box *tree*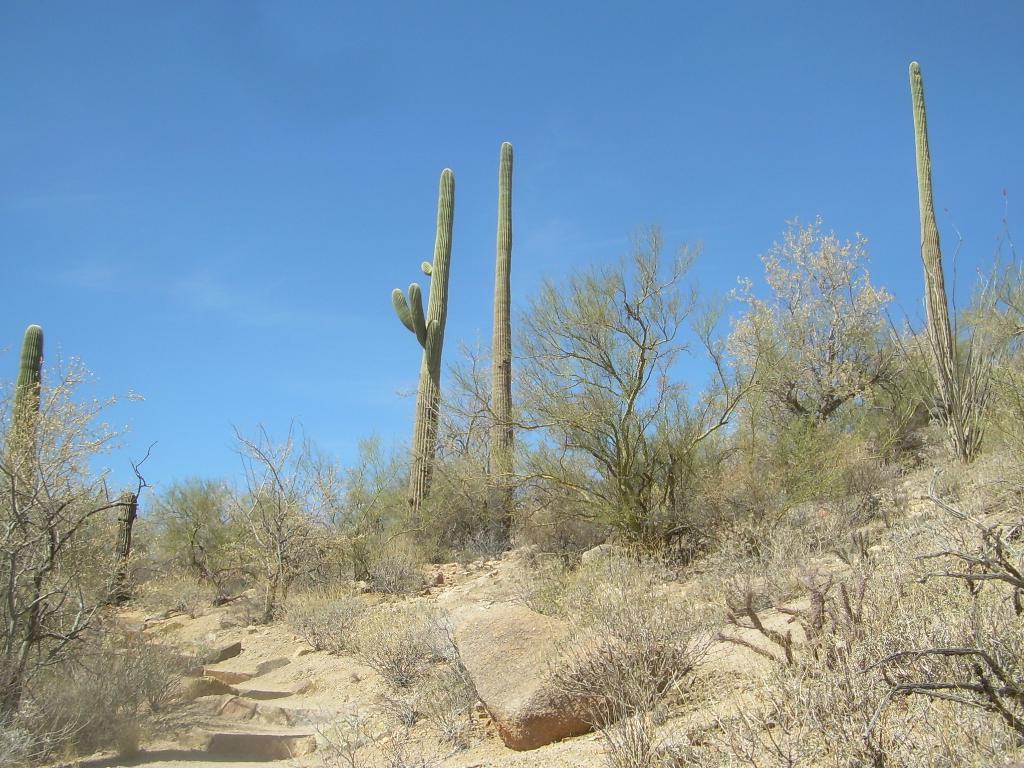
181 404 386 643
